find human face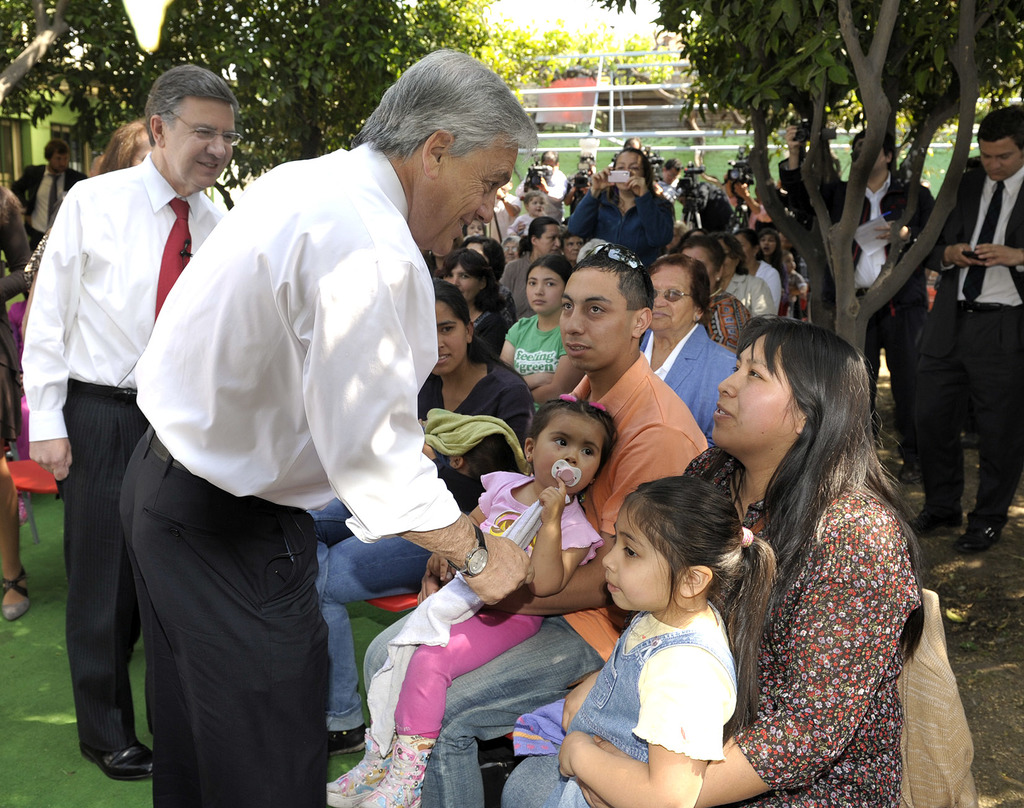
locate(650, 266, 692, 330)
